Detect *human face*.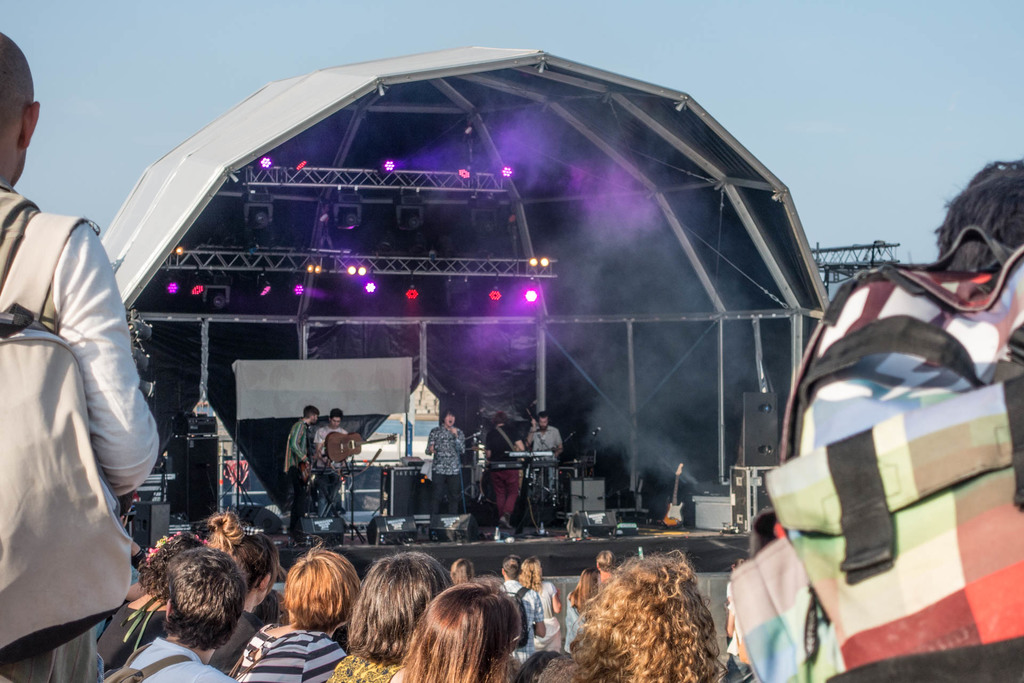
Detected at 444,412,453,427.
